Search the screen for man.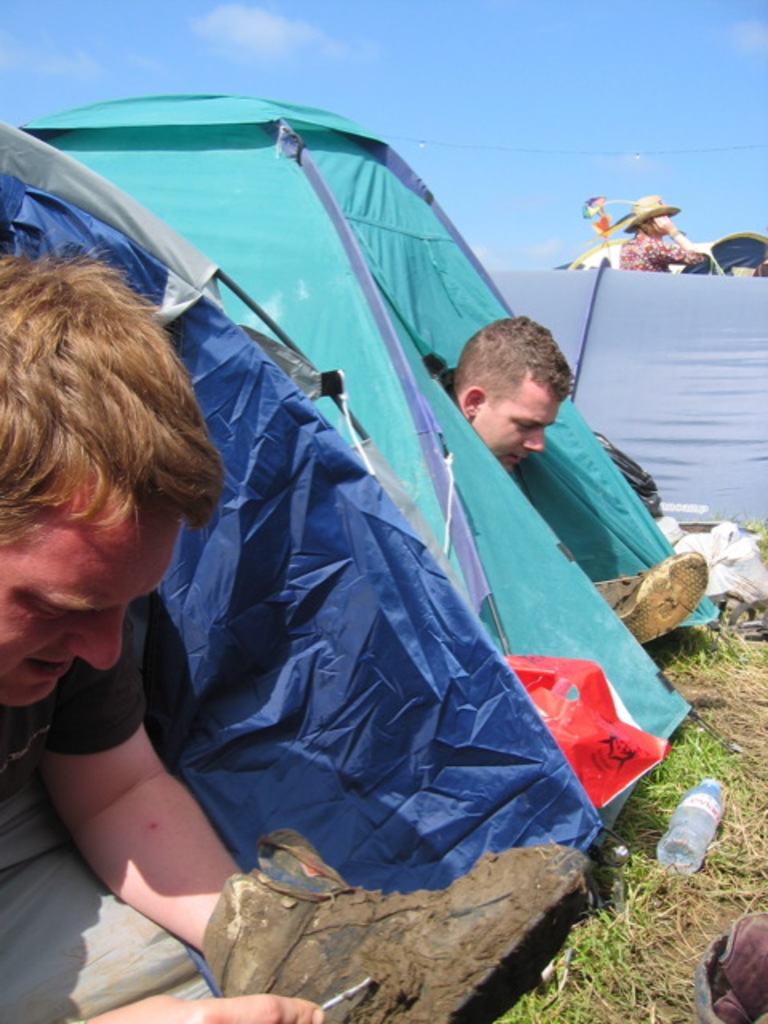
Found at [x1=446, y1=314, x2=584, y2=467].
